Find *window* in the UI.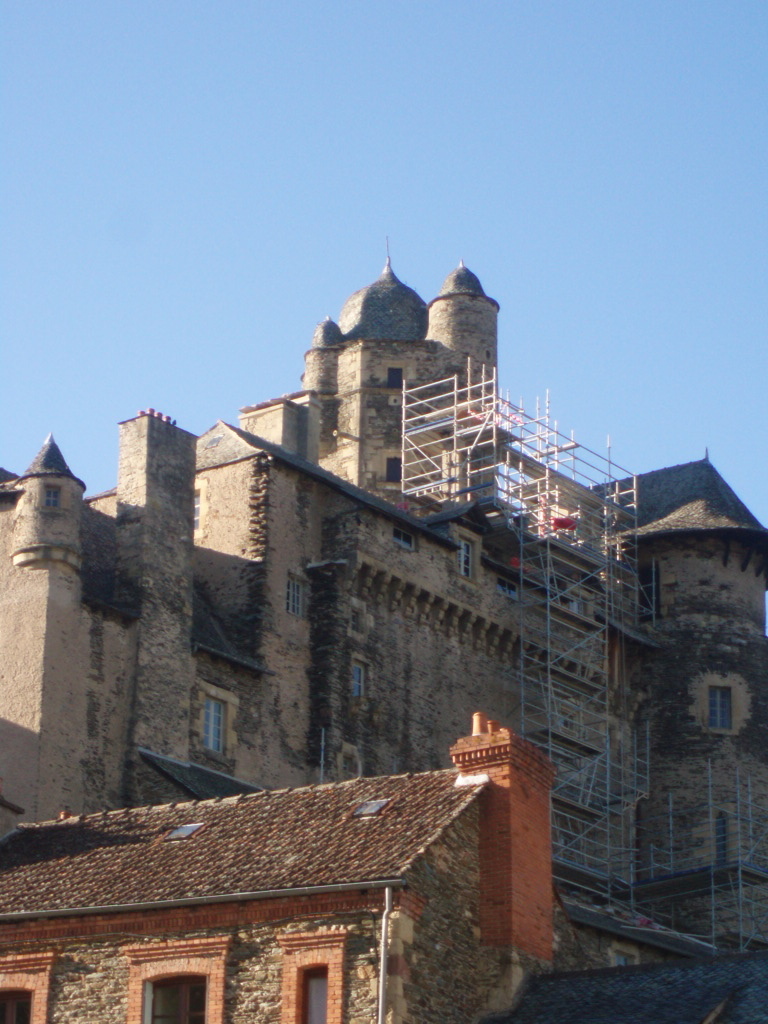
UI element at rect(388, 371, 402, 387).
